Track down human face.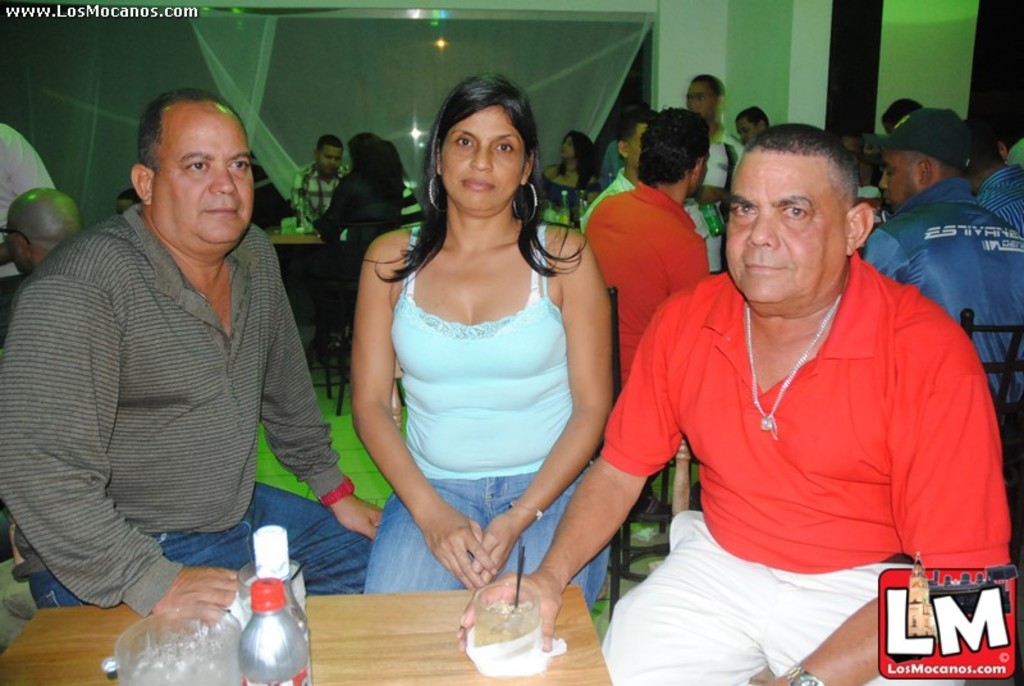
Tracked to bbox(155, 113, 253, 247).
